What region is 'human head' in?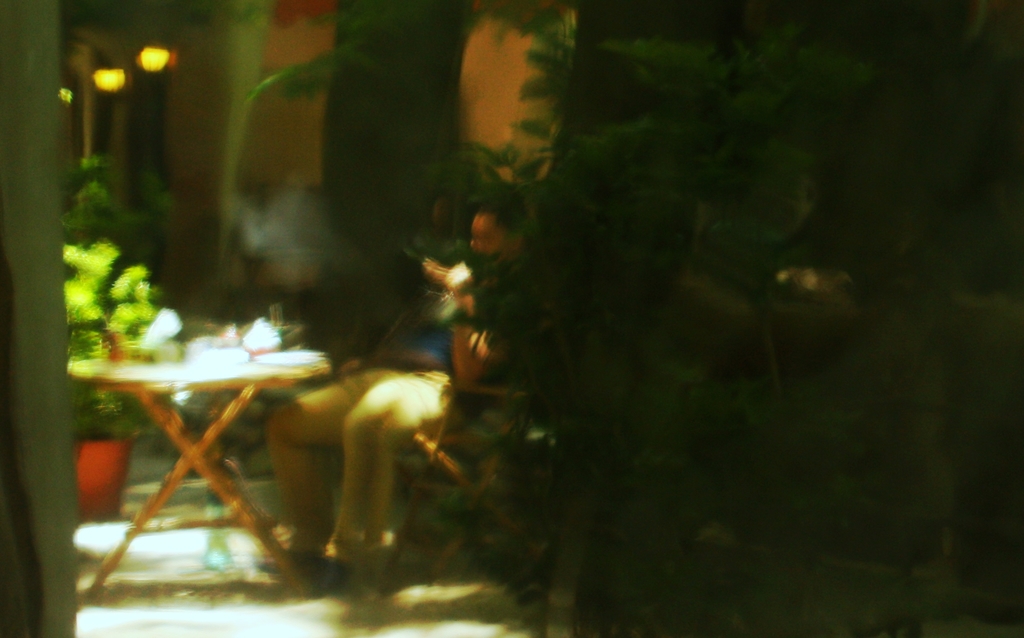
468/203/526/272.
